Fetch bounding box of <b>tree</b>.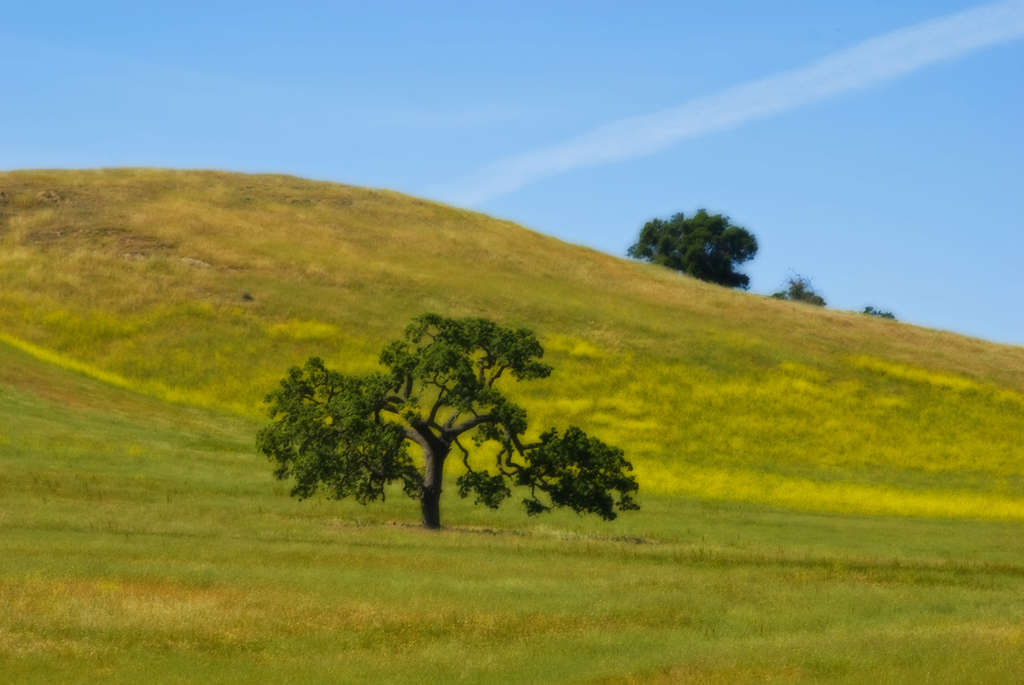
Bbox: 632 194 766 283.
